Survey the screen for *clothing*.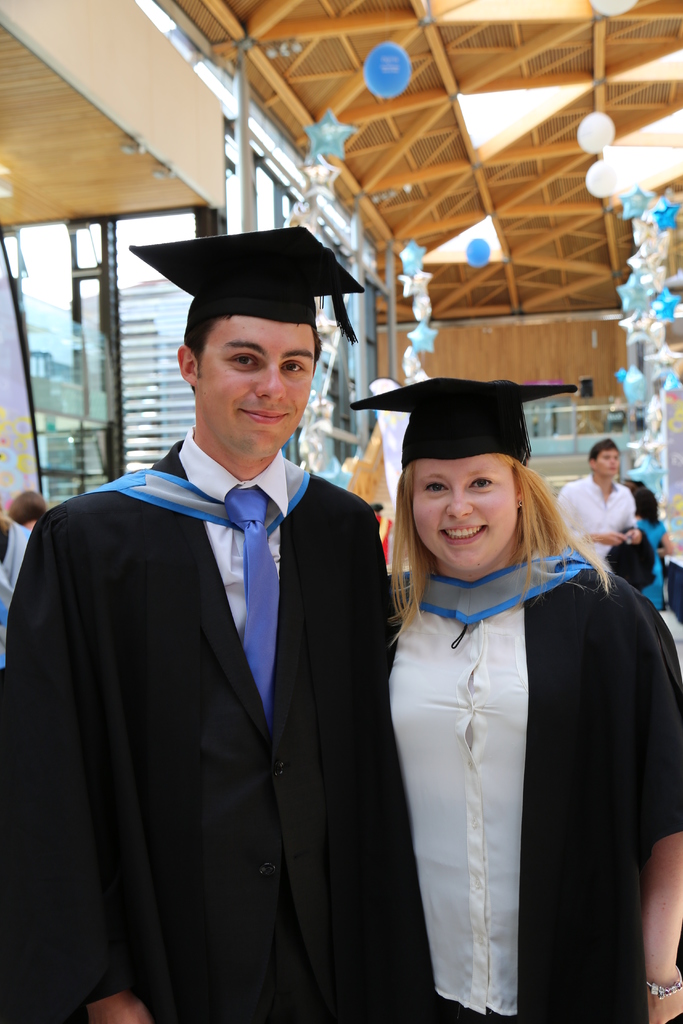
Survey found: left=634, top=516, right=681, bottom=604.
